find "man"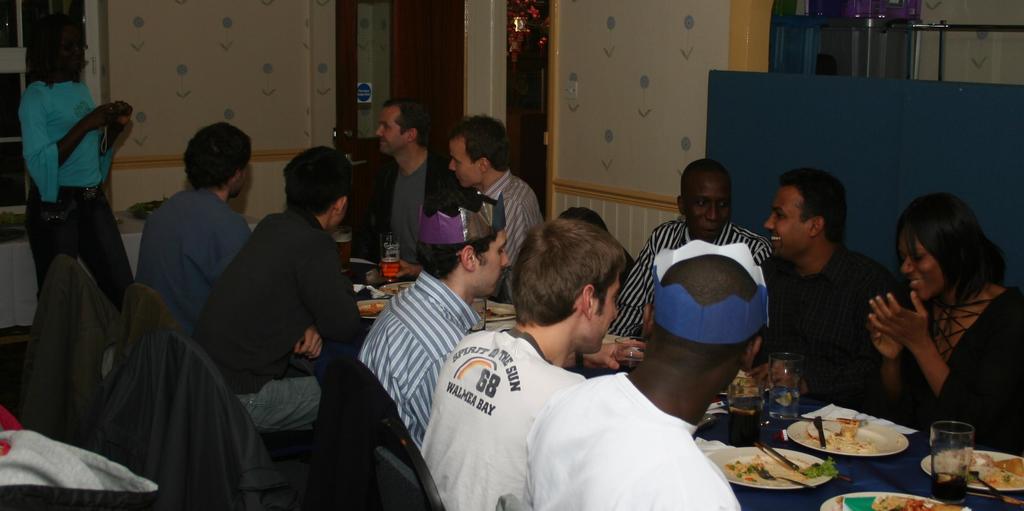
crop(122, 122, 263, 336)
